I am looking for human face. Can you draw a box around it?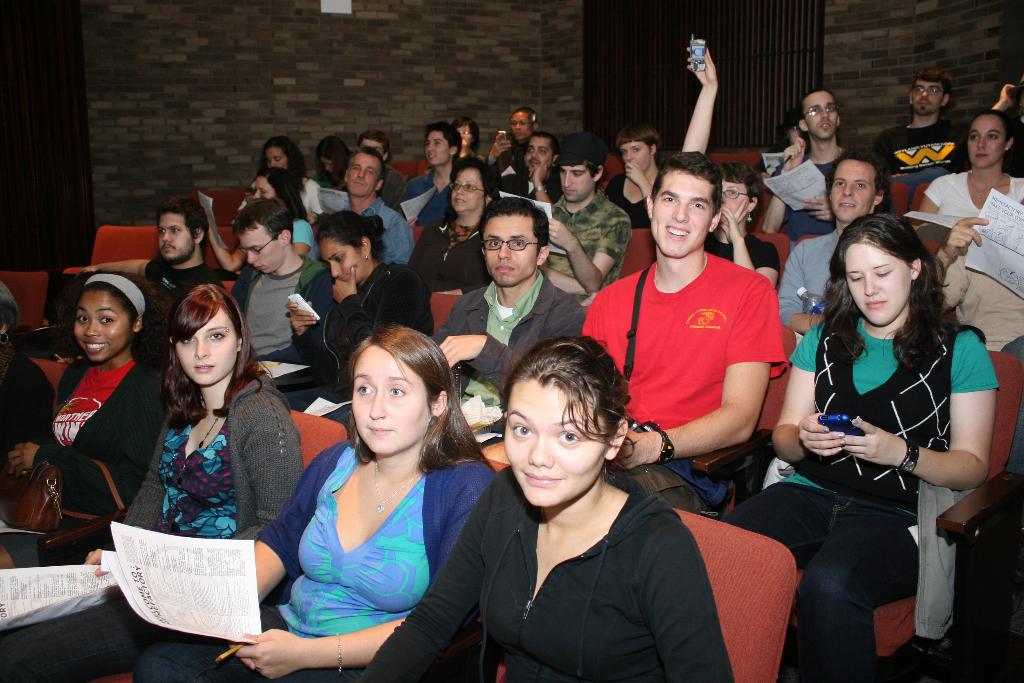
Sure, the bounding box is pyautogui.locateOnScreen(803, 87, 838, 140).
